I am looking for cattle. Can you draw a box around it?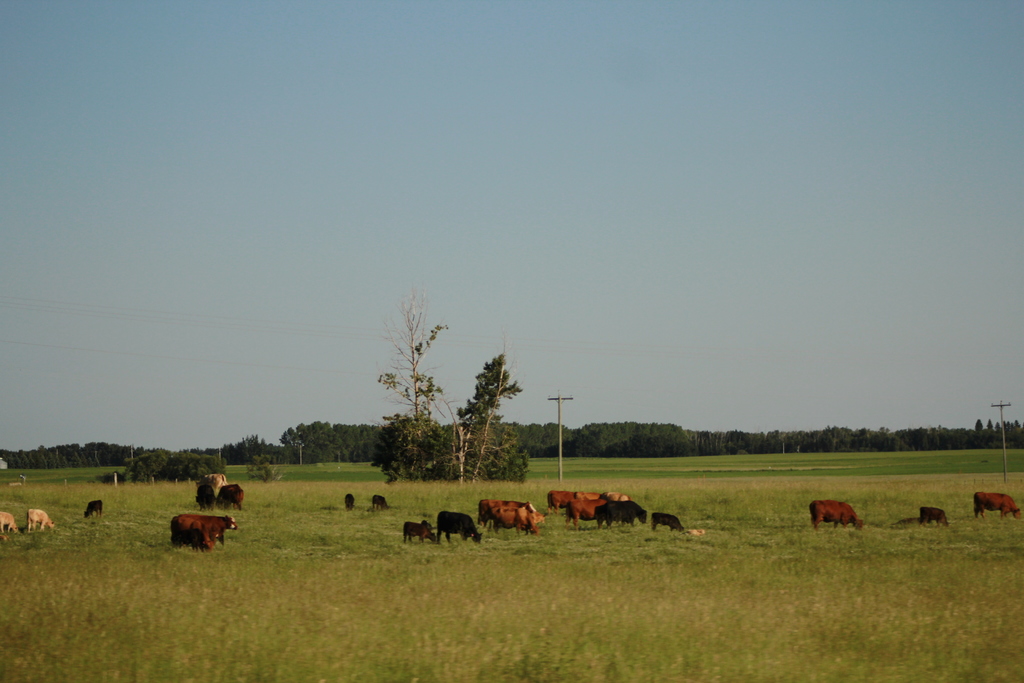
Sure, the bounding box is bbox=(27, 509, 56, 531).
